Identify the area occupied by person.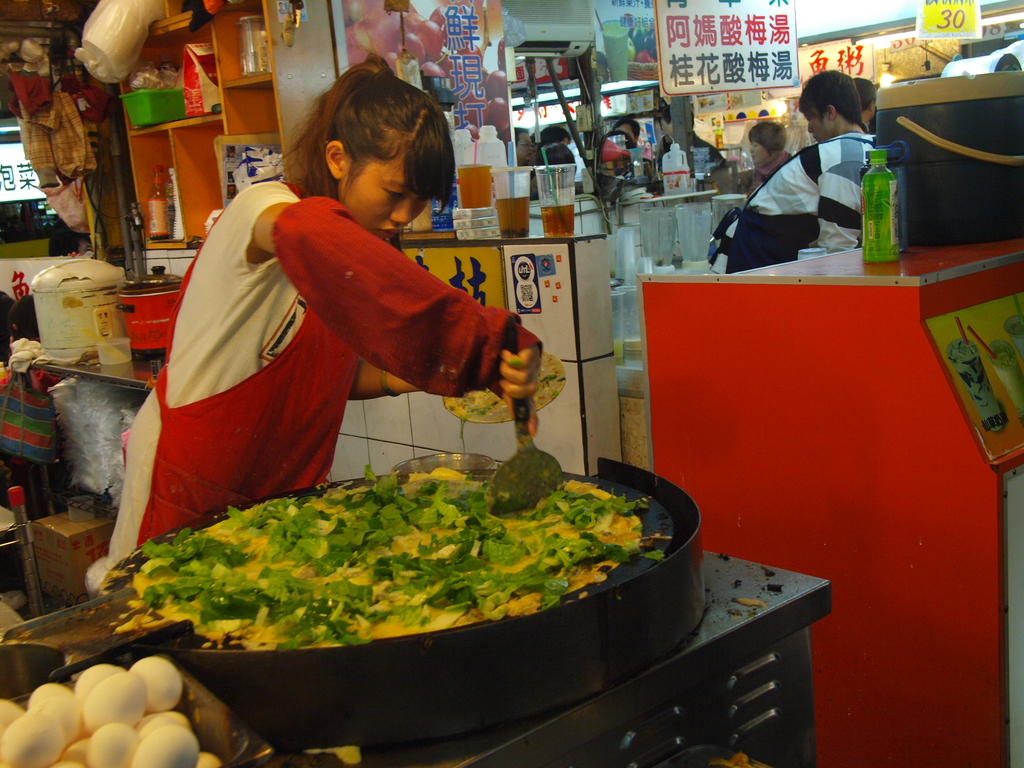
Area: [152,95,548,548].
